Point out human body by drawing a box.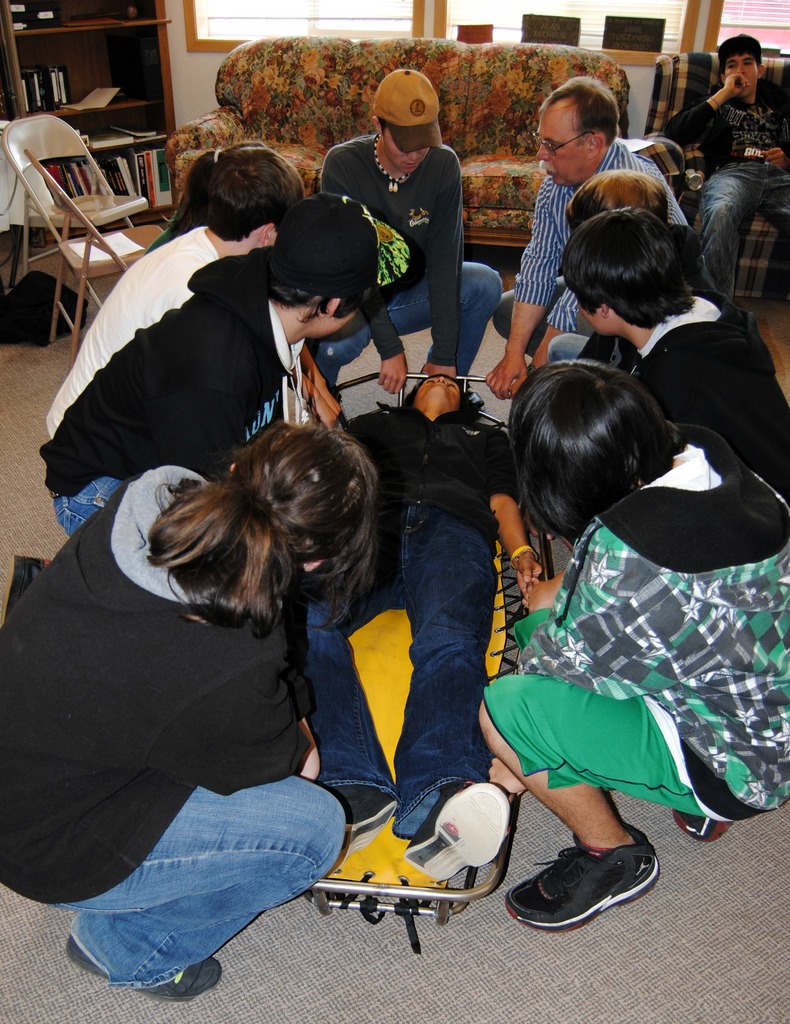
bbox=(0, 412, 382, 1000).
